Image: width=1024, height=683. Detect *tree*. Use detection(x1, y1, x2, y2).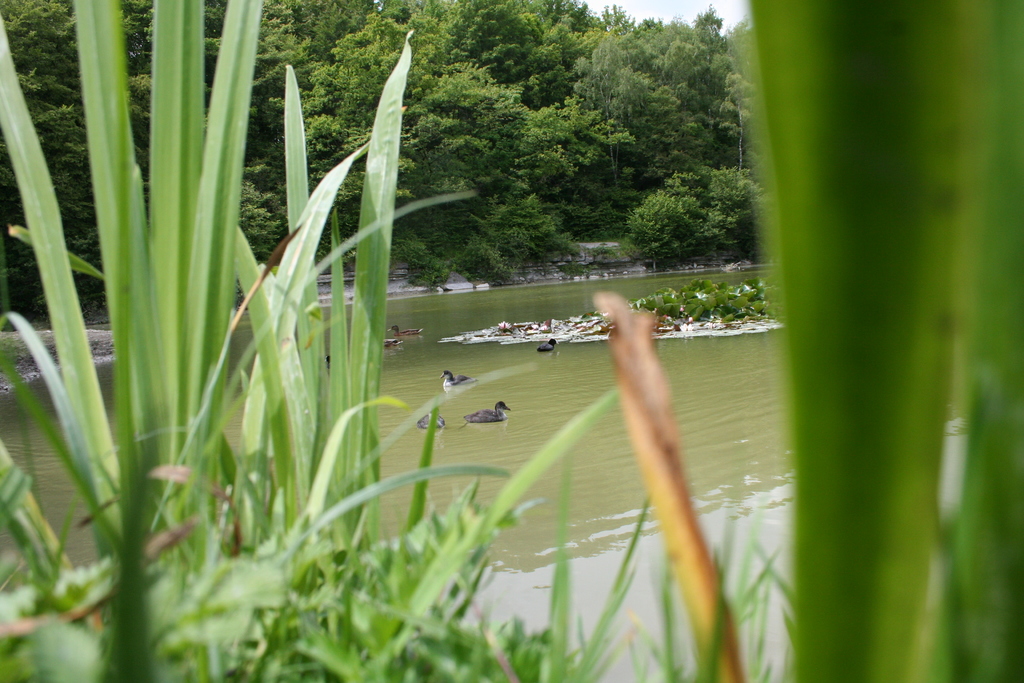
detection(615, 190, 728, 273).
